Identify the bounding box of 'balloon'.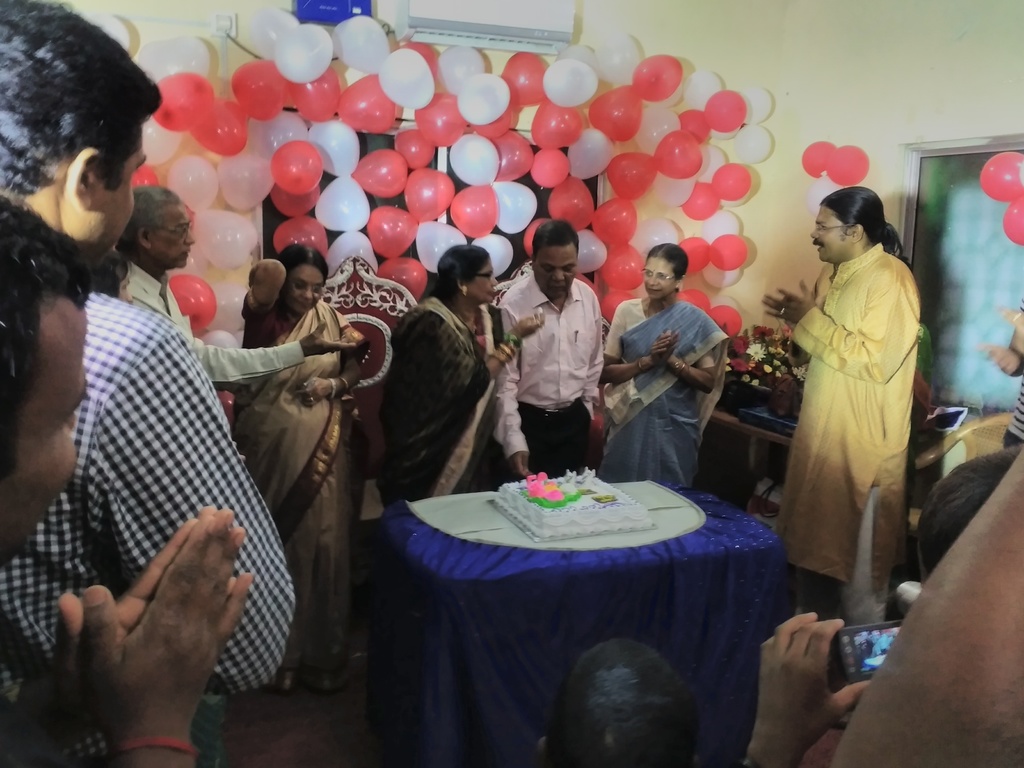
[x1=138, y1=35, x2=212, y2=82].
